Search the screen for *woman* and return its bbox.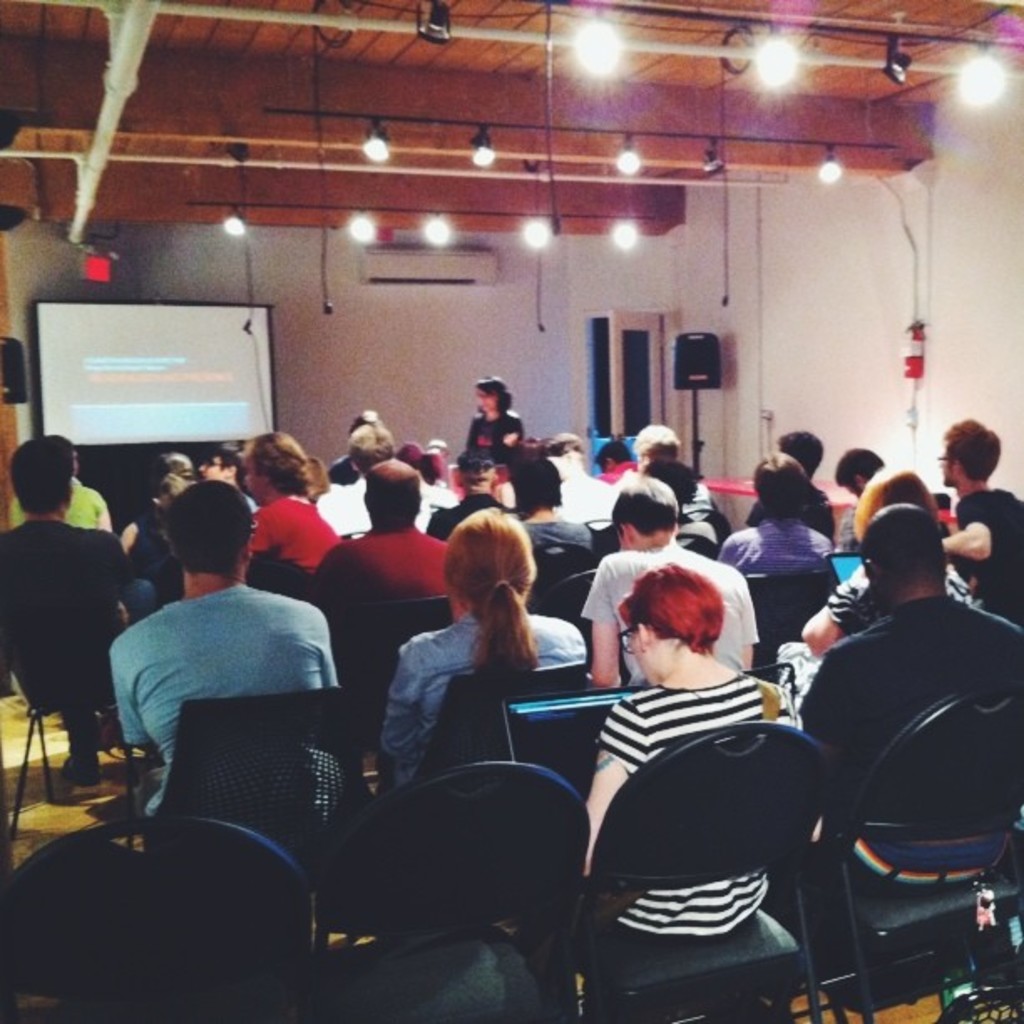
Found: bbox=[798, 463, 986, 668].
